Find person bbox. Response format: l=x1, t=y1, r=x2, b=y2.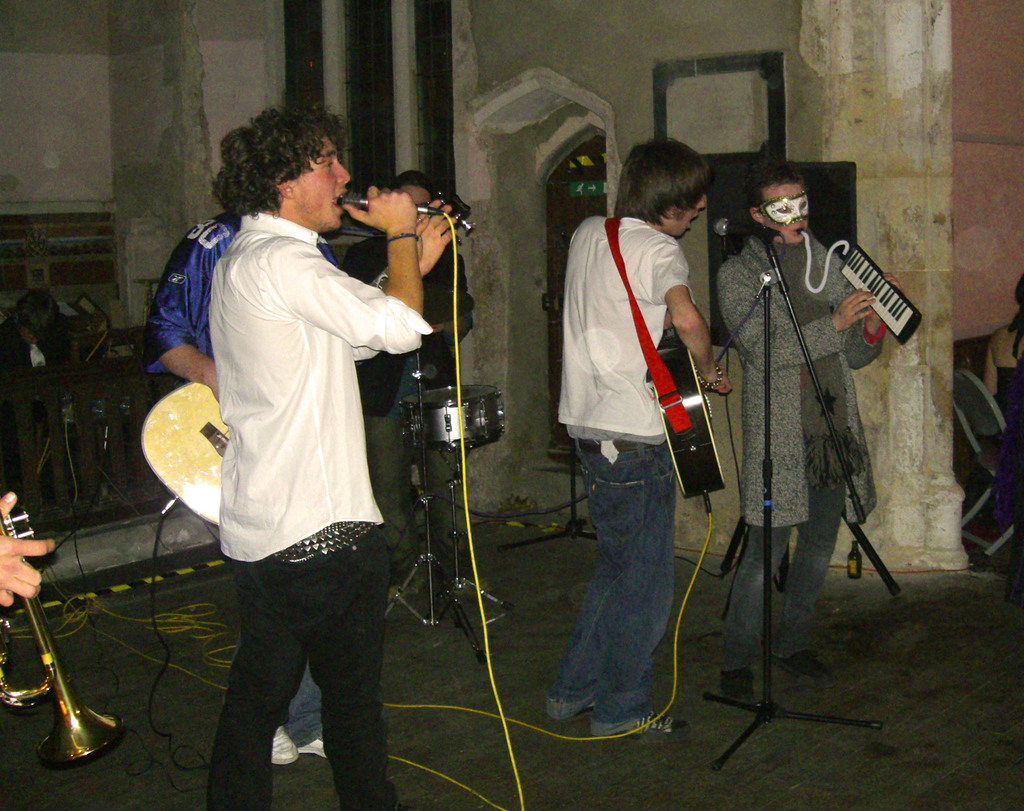
l=0, t=492, r=52, b=613.
